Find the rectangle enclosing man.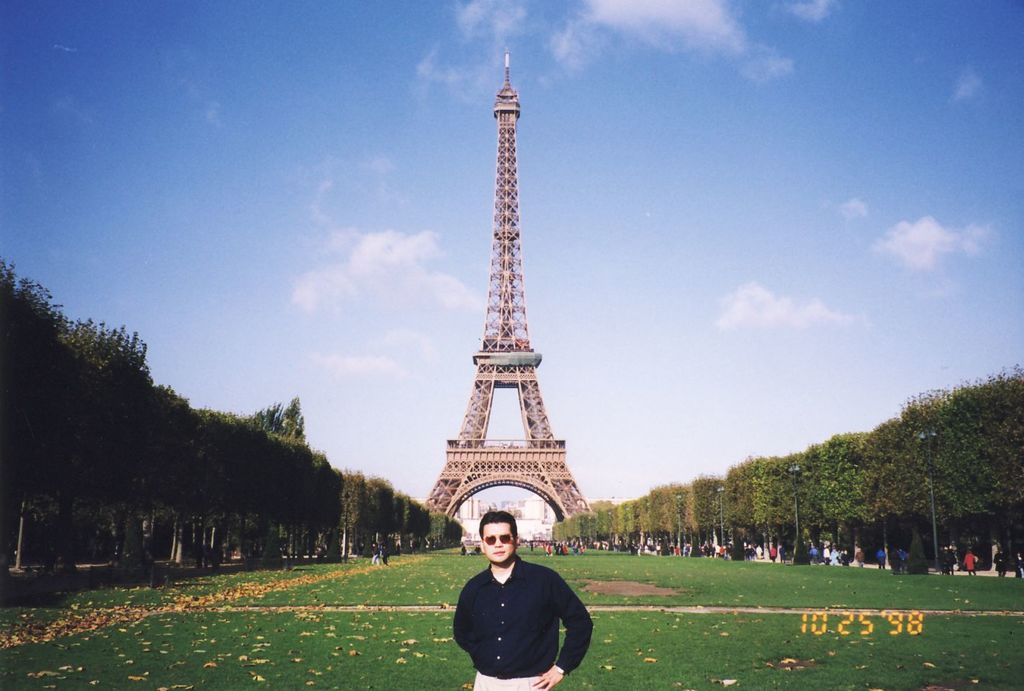
(x1=897, y1=551, x2=907, y2=572).
